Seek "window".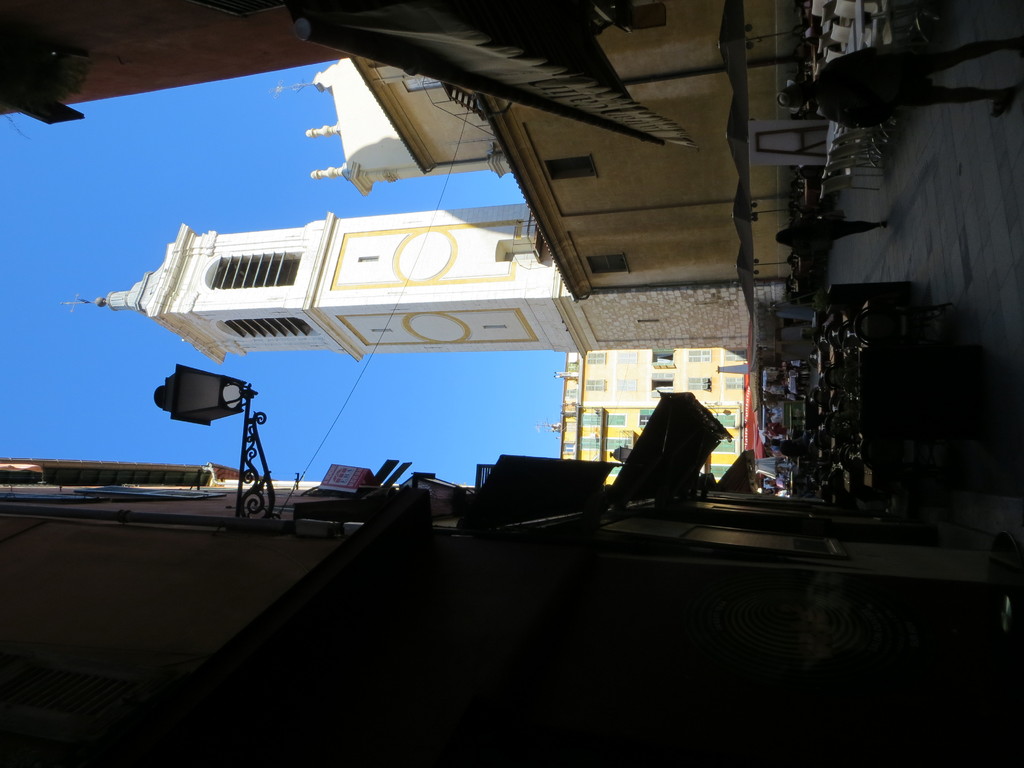
x1=214 y1=318 x2=318 y2=342.
